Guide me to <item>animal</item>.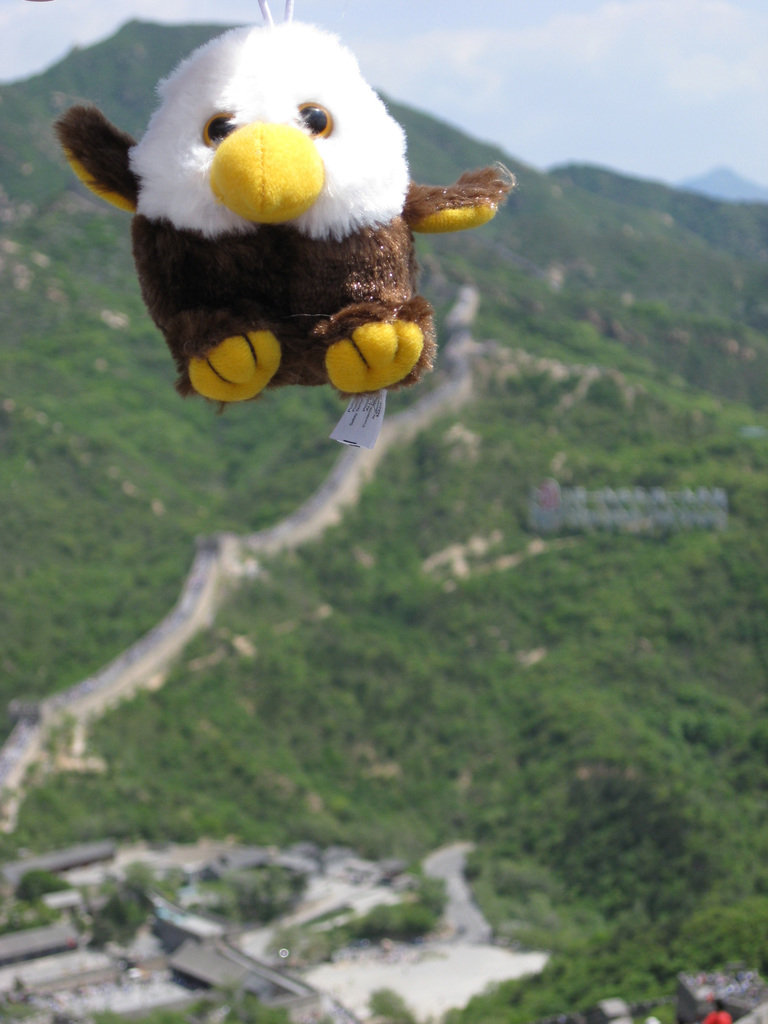
Guidance: x1=52, y1=19, x2=518, y2=424.
